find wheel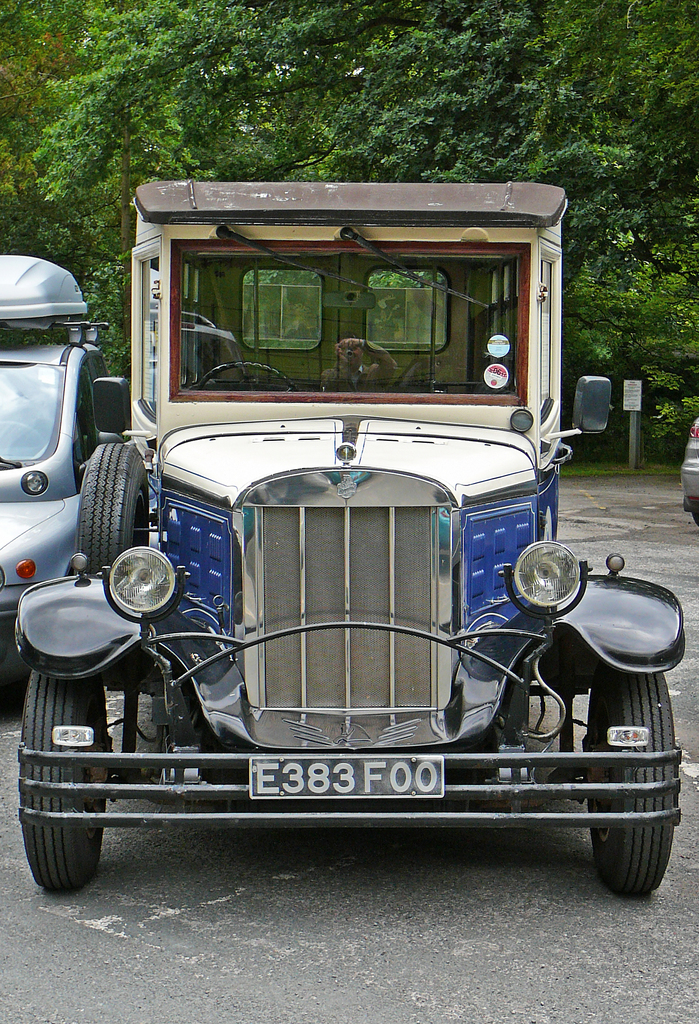
<bbox>690, 513, 698, 527</bbox>
